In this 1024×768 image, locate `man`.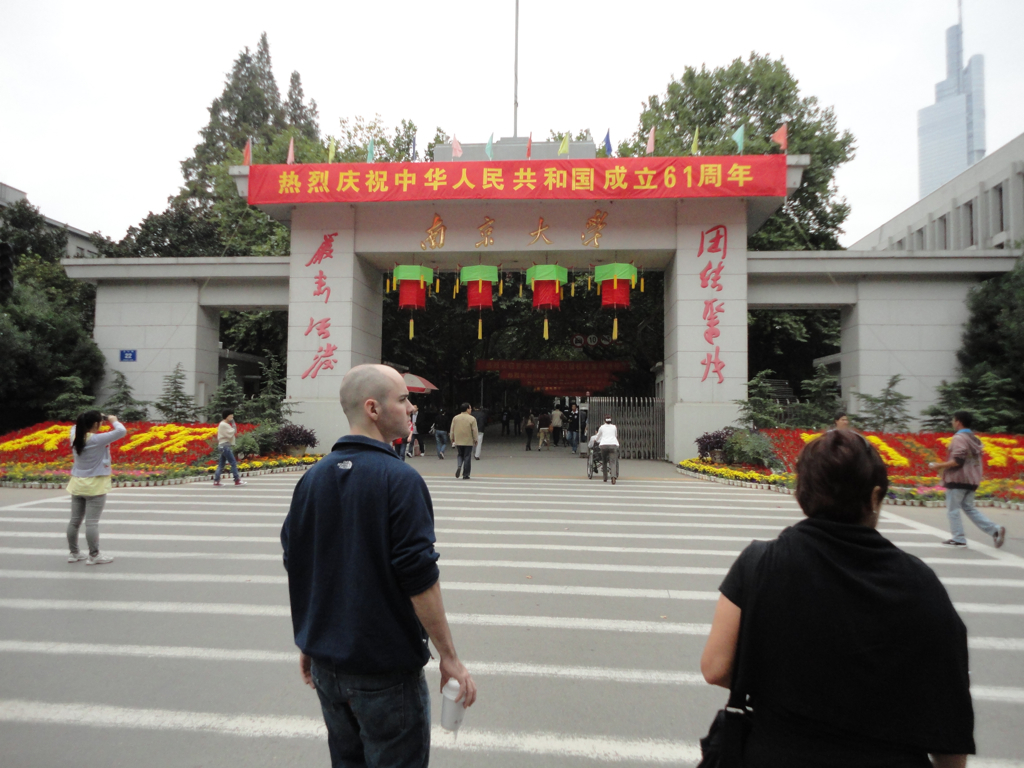
Bounding box: 833 409 854 431.
